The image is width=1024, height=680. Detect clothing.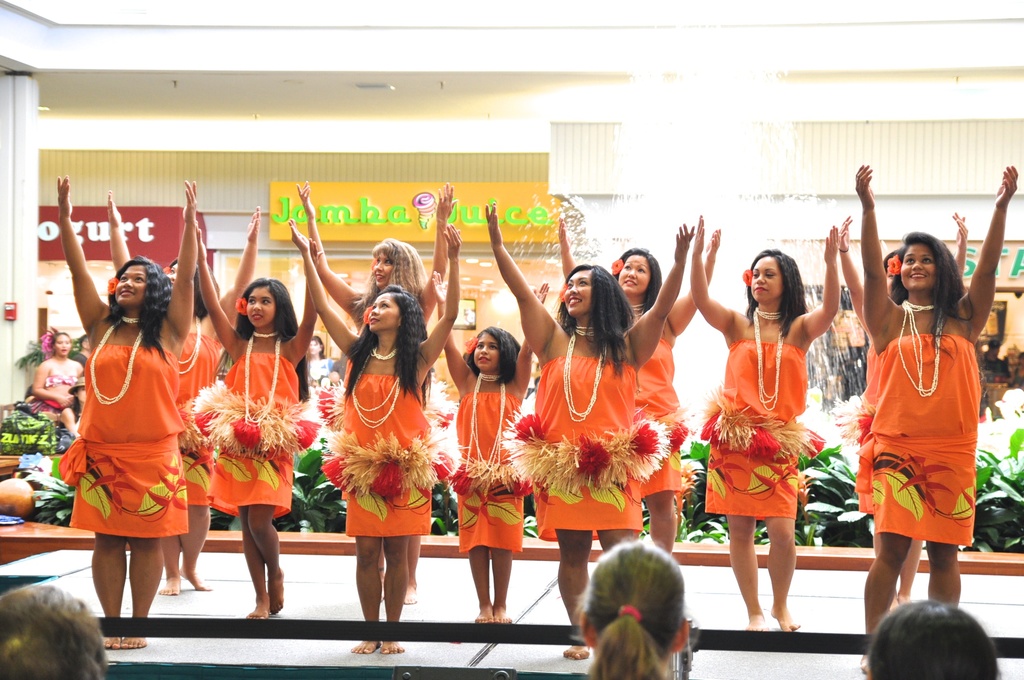
Detection: 506, 359, 671, 542.
